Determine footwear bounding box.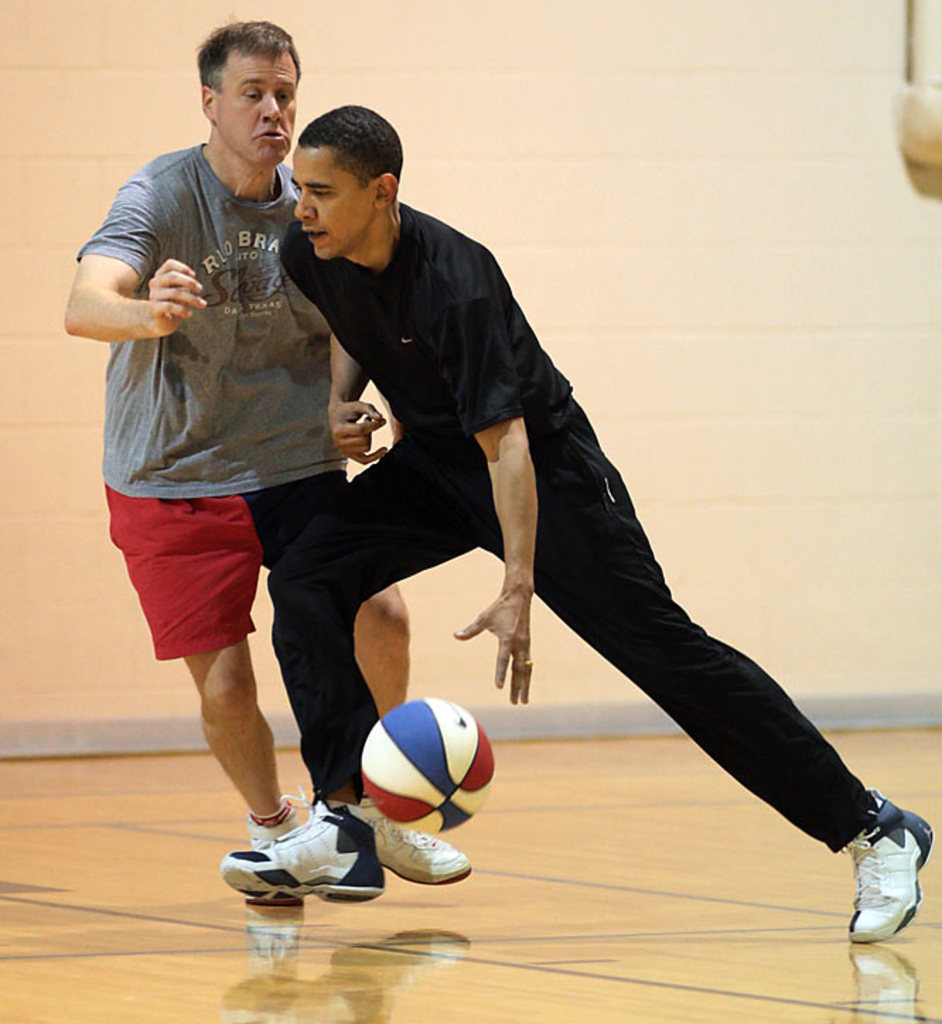
Determined: locate(212, 801, 383, 908).
